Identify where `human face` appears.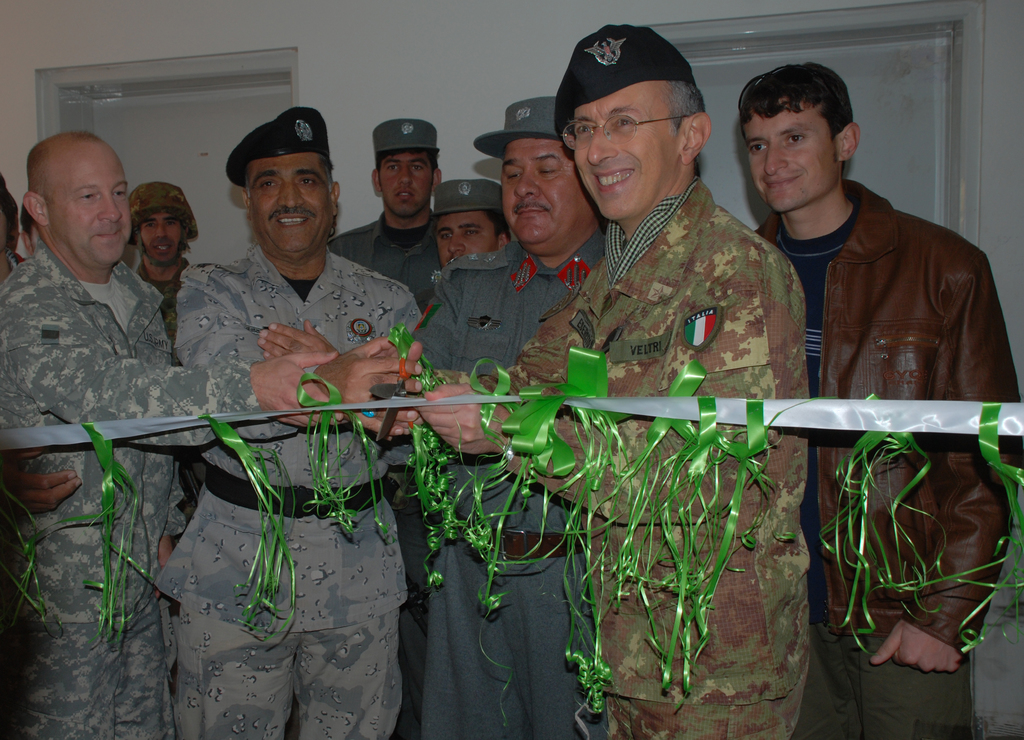
Appears at {"left": 432, "top": 208, "right": 496, "bottom": 268}.
